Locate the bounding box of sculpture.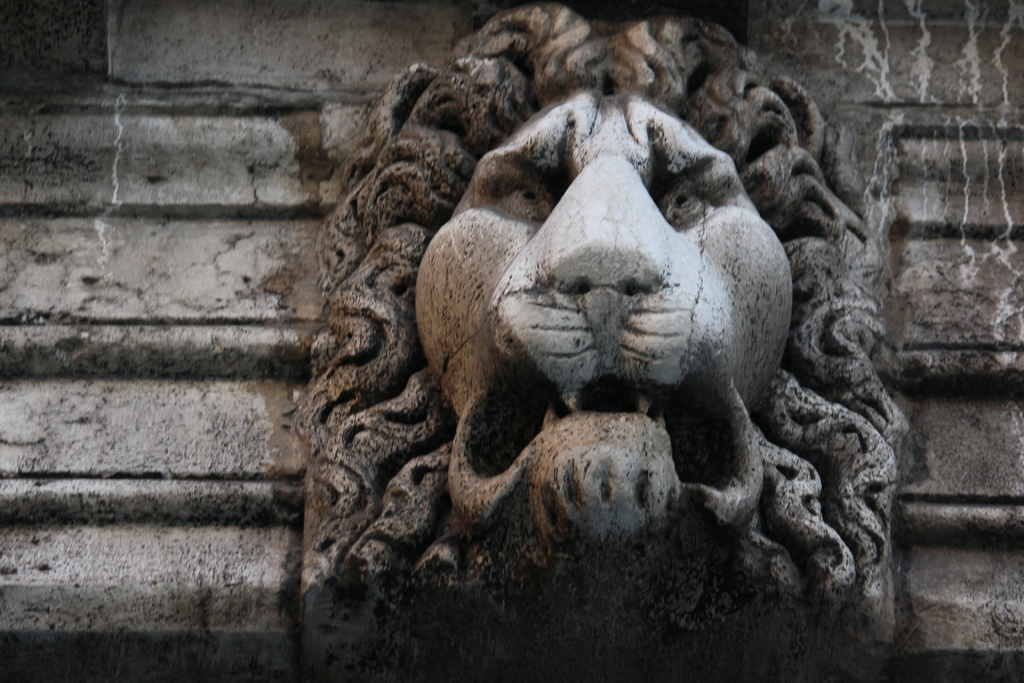
Bounding box: pyautogui.locateOnScreen(218, 19, 871, 644).
